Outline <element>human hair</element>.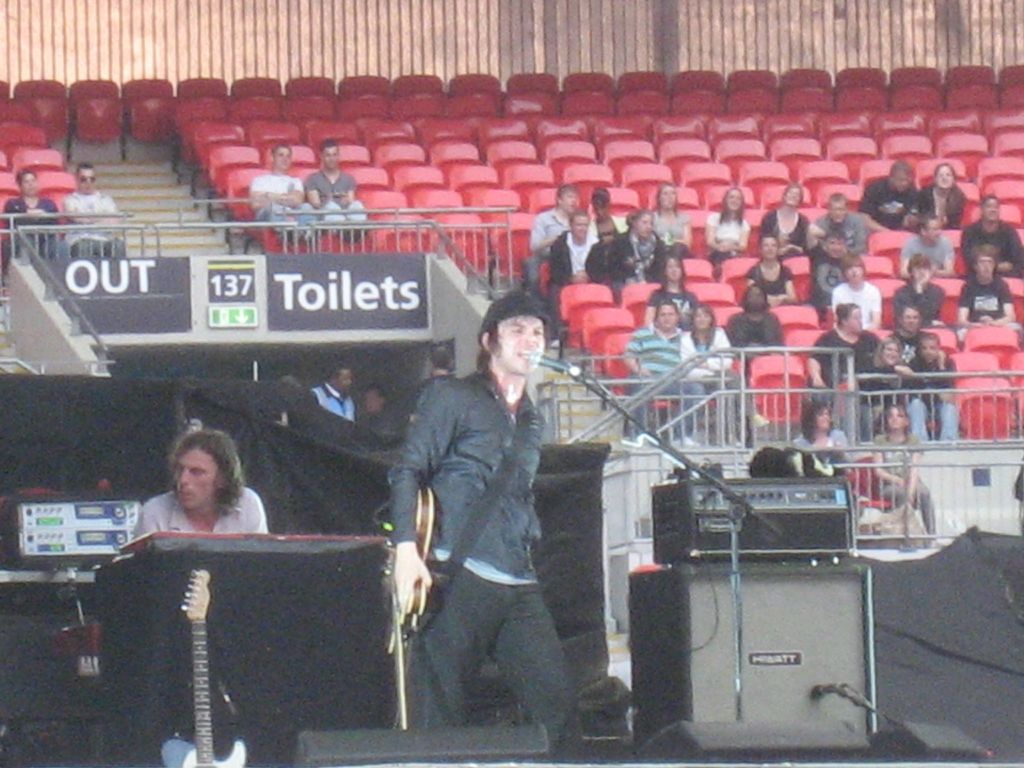
Outline: {"x1": 915, "y1": 332, "x2": 941, "y2": 357}.
